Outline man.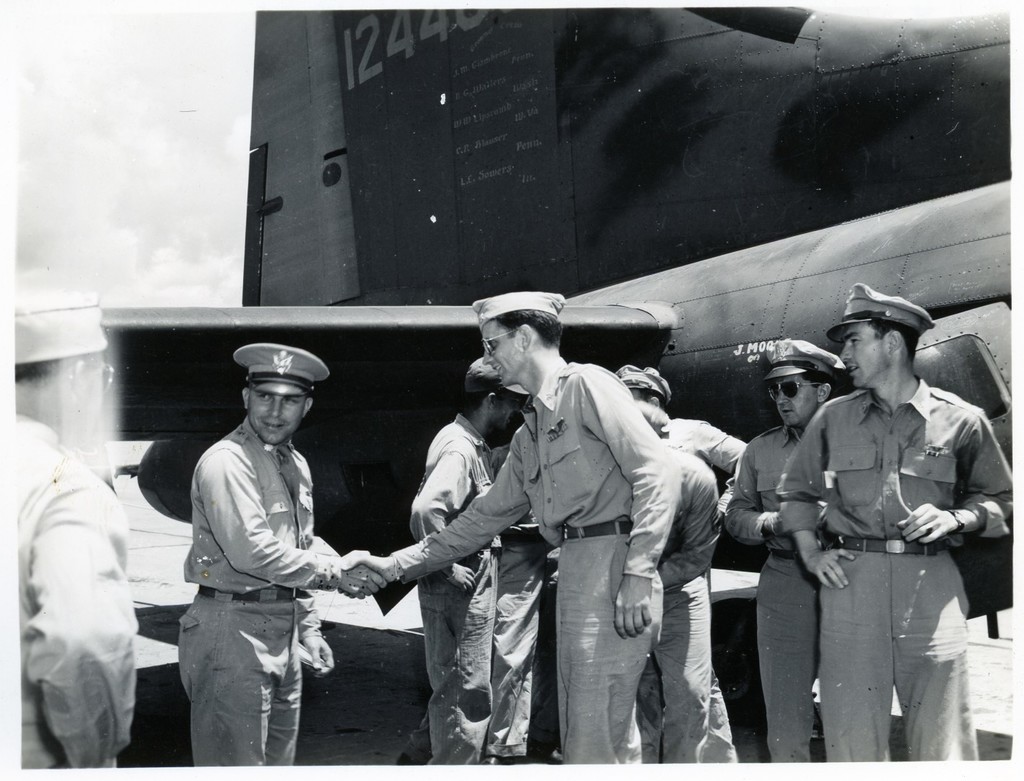
Outline: l=17, t=279, r=141, b=764.
